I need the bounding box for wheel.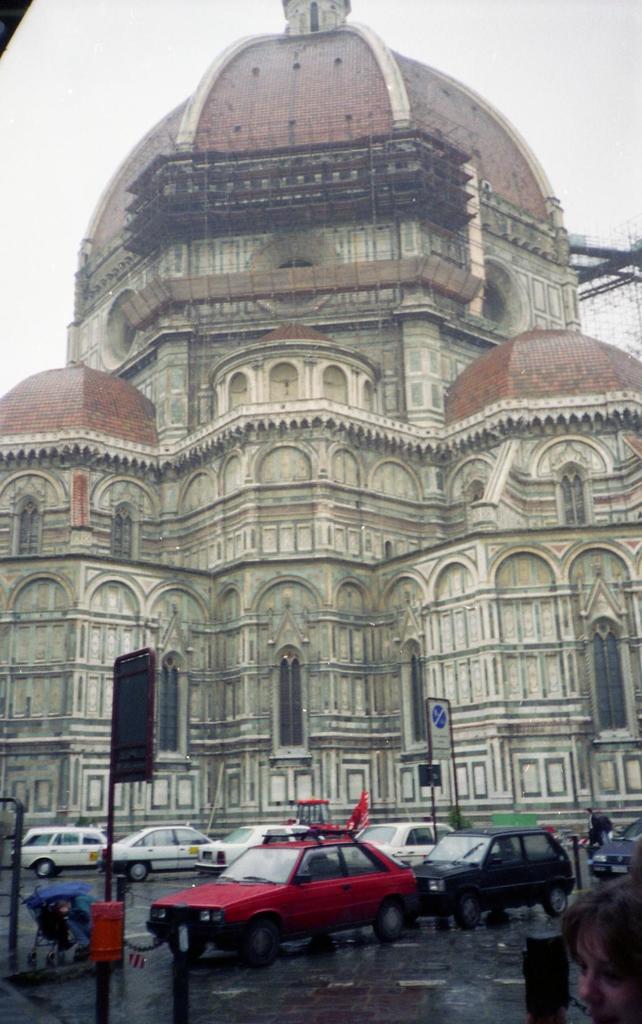
Here it is: bbox=(223, 920, 295, 970).
